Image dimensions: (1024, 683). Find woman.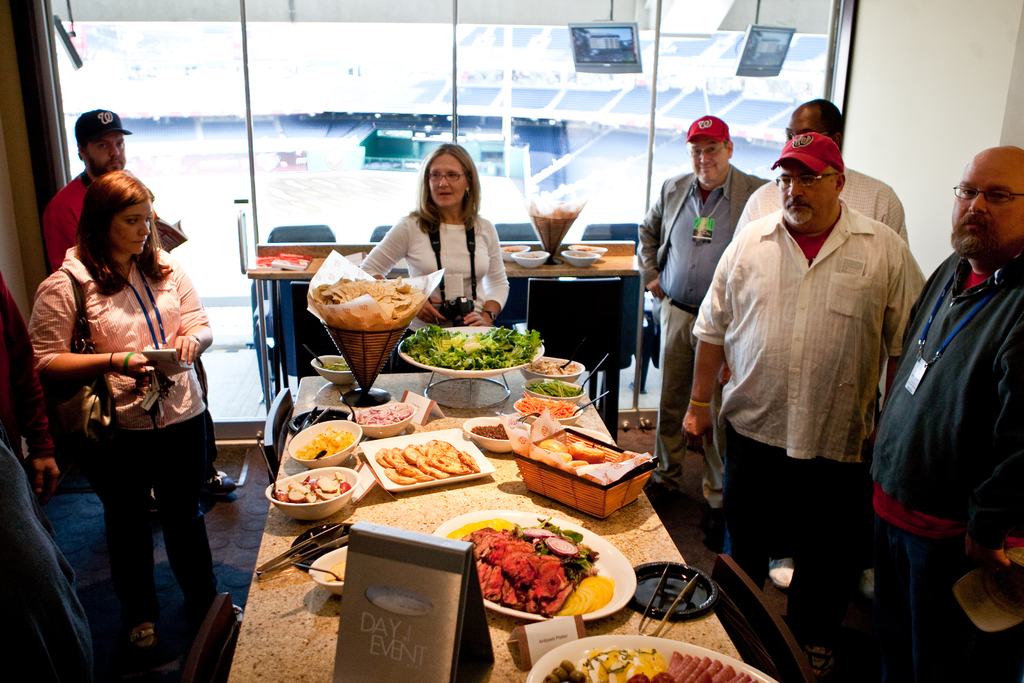
bbox(355, 145, 506, 338).
